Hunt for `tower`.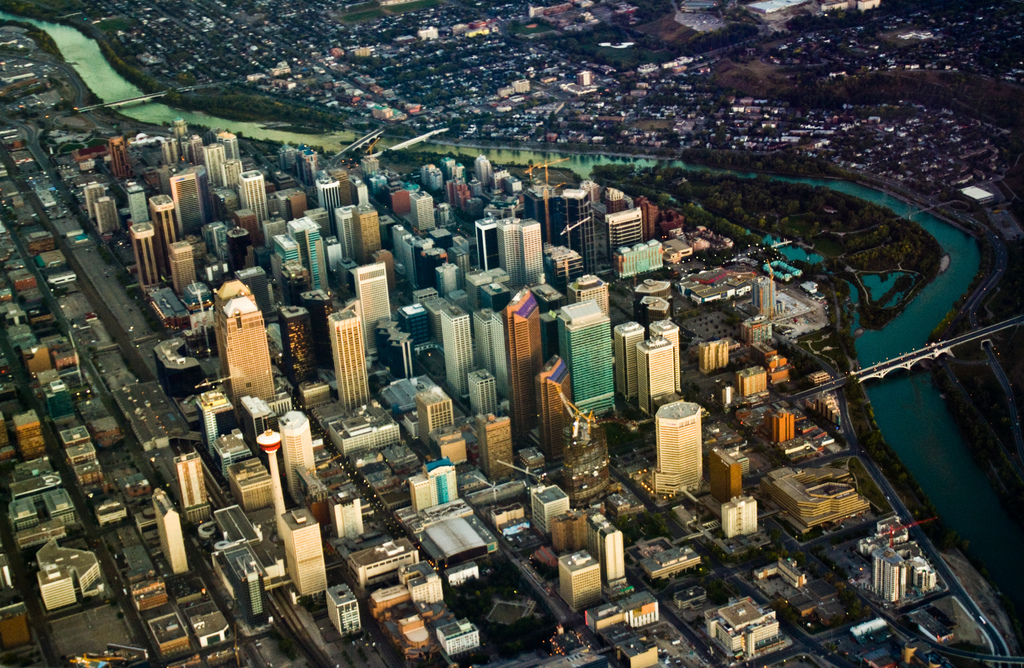
Hunted down at box=[100, 196, 114, 239].
